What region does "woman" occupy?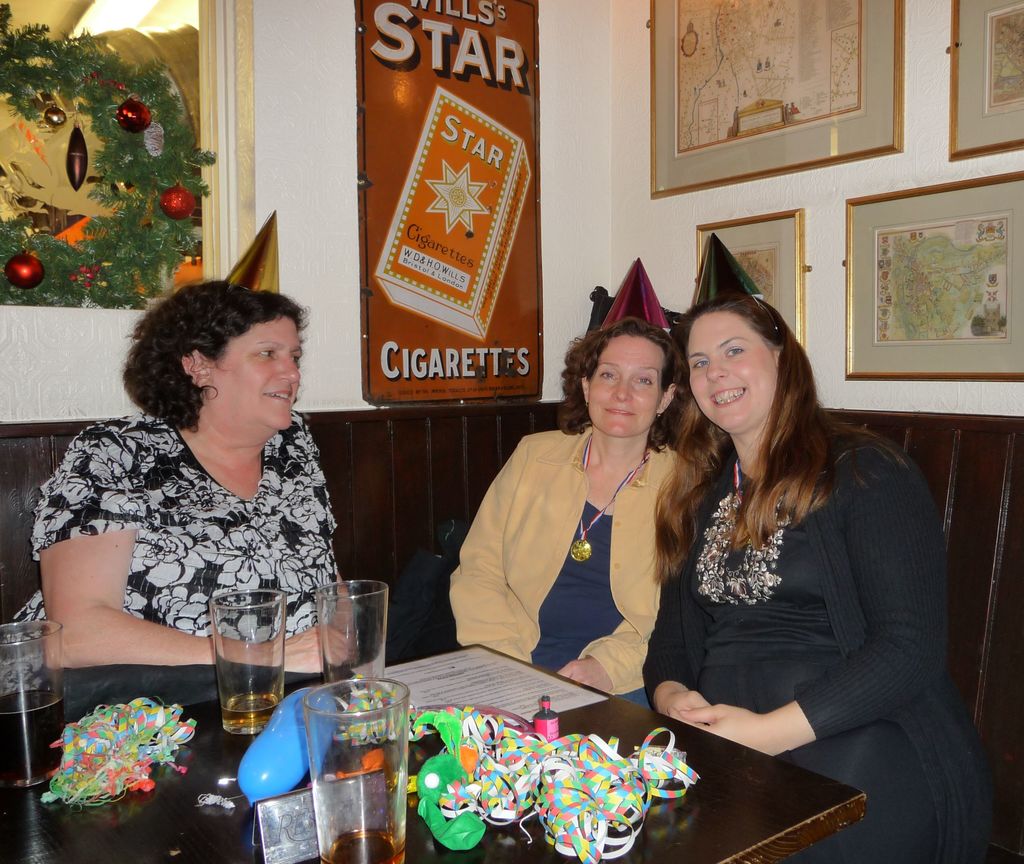
bbox=[0, 277, 367, 710].
